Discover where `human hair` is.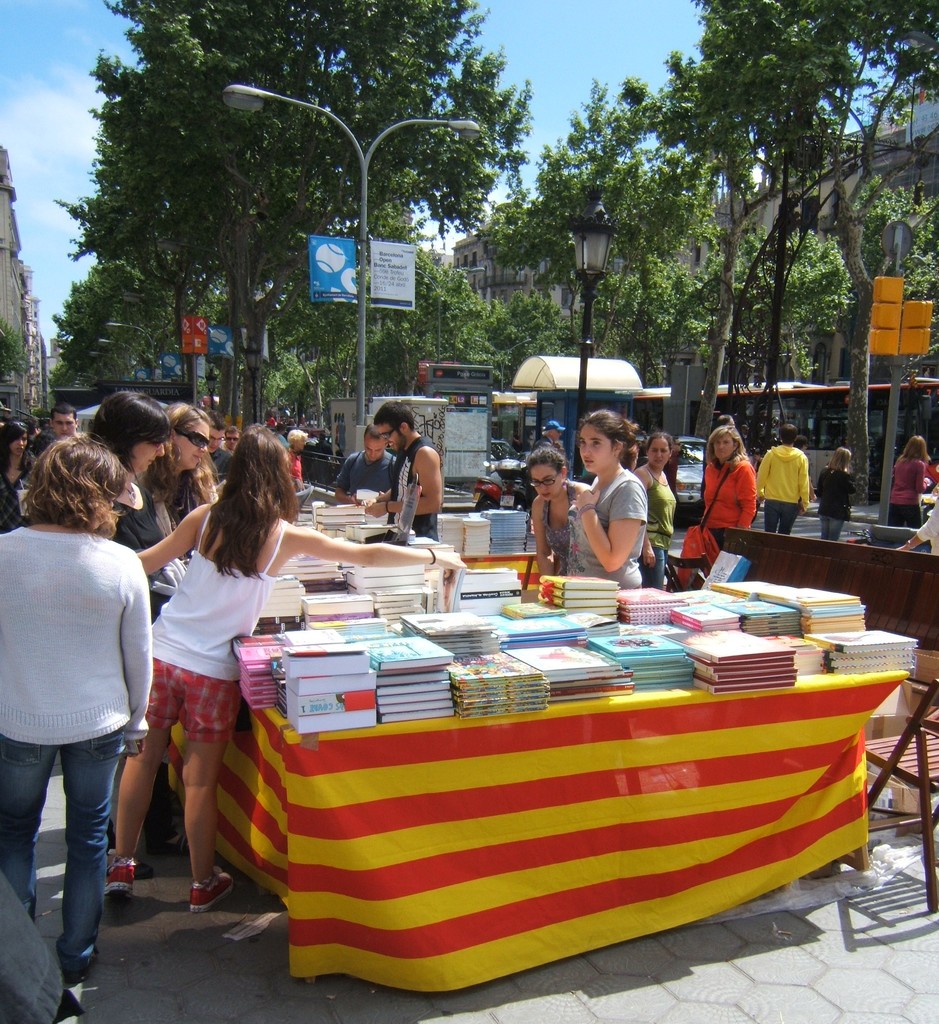
Discovered at detection(49, 403, 79, 422).
